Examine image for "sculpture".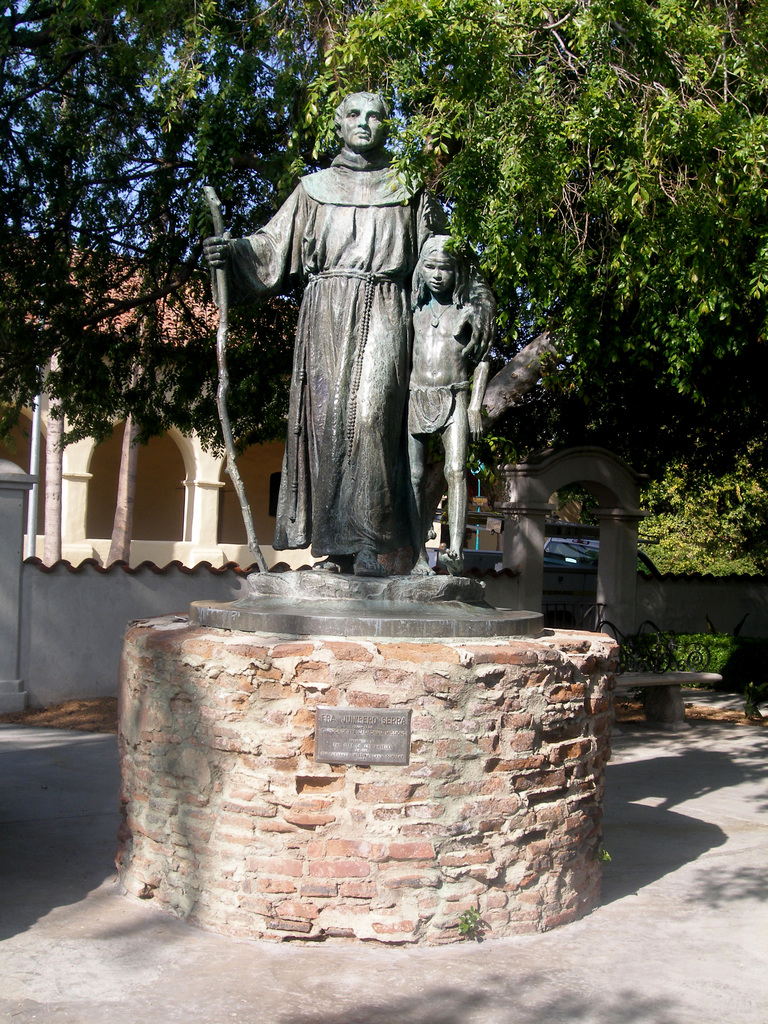
Examination result: [left=238, top=59, right=493, bottom=599].
